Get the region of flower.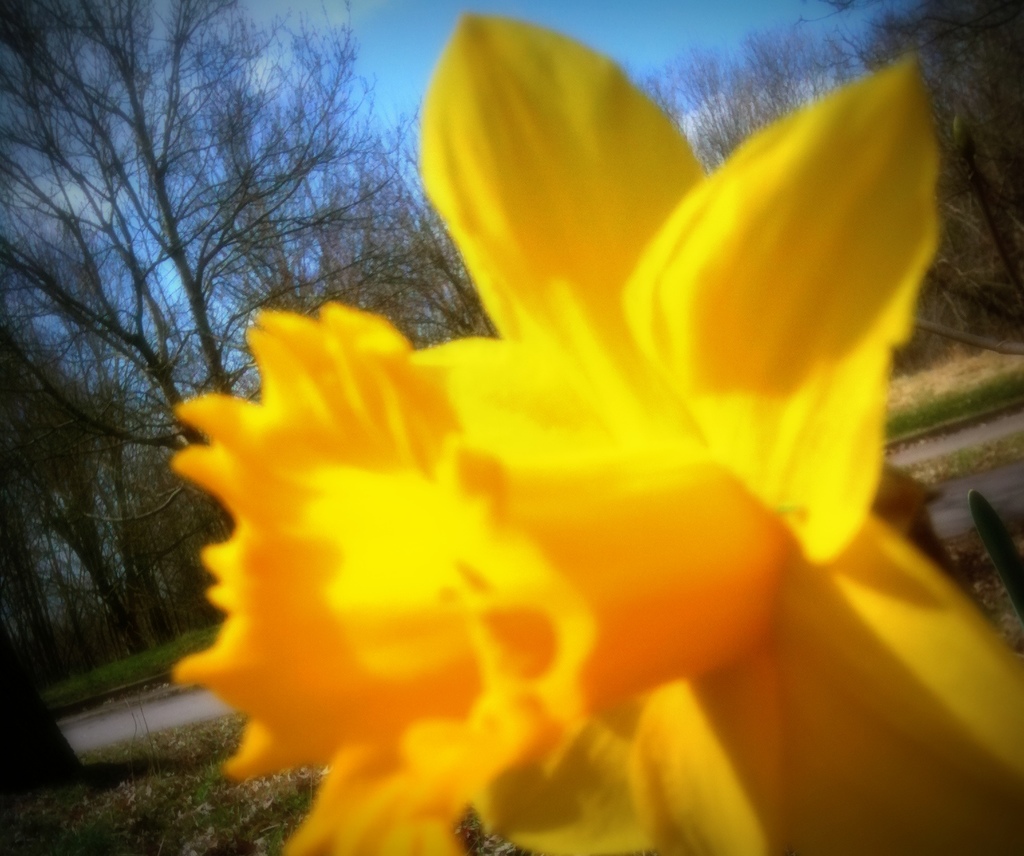
bbox=[117, 0, 978, 855].
